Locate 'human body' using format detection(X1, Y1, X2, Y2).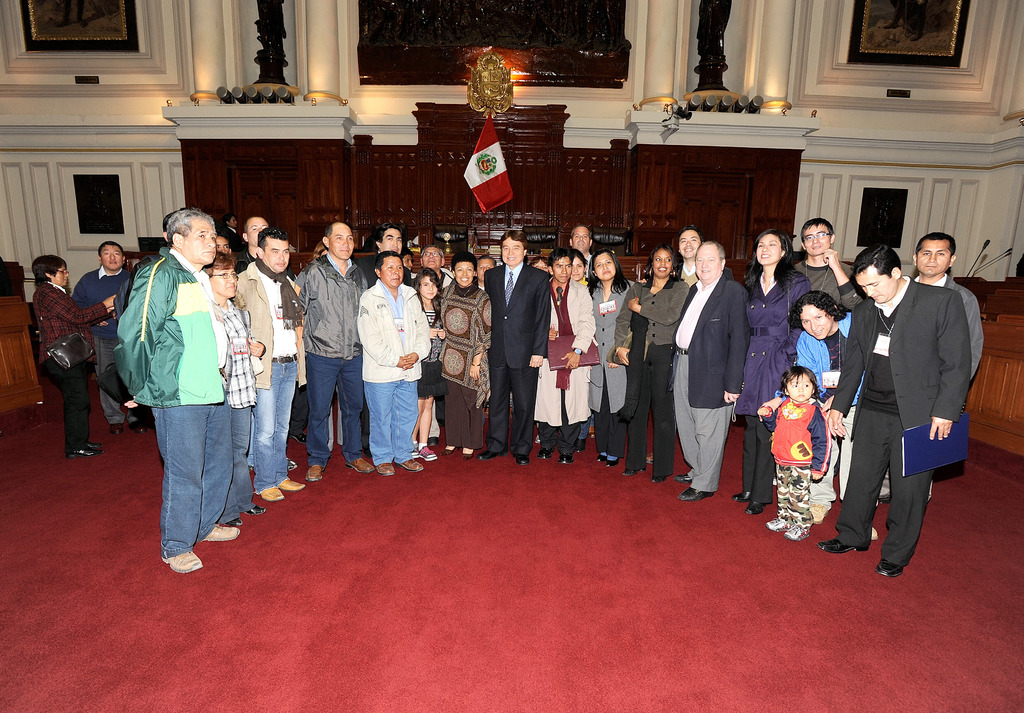
detection(241, 263, 304, 490).
